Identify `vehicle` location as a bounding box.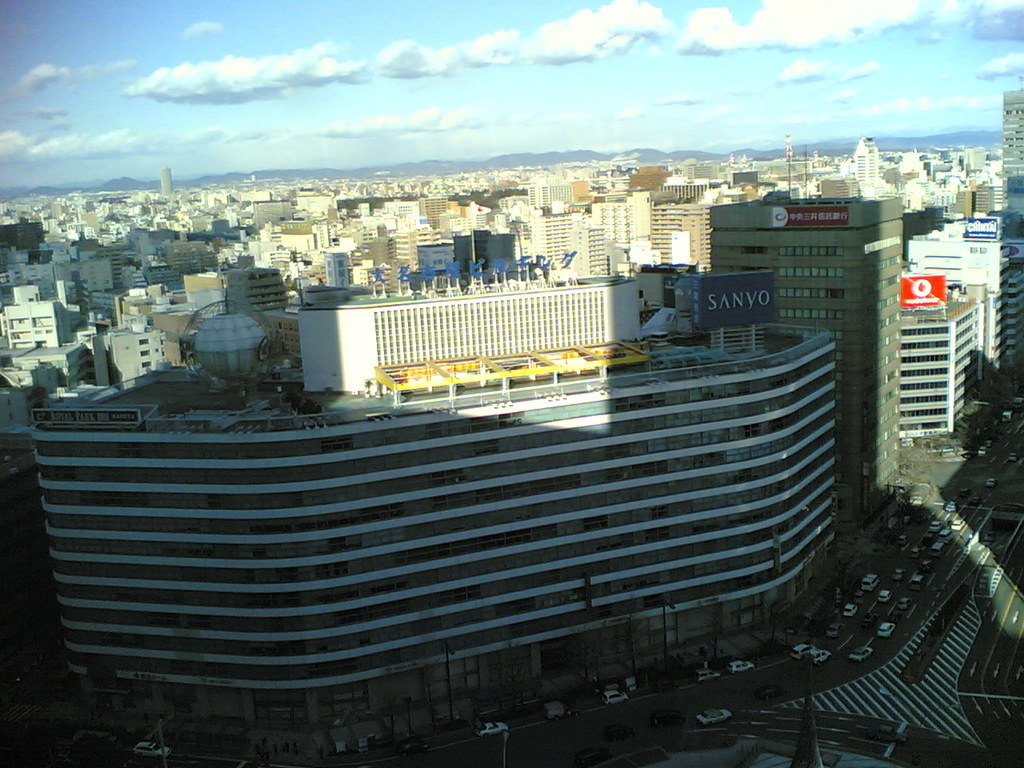
{"left": 986, "top": 475, "right": 998, "bottom": 486}.
